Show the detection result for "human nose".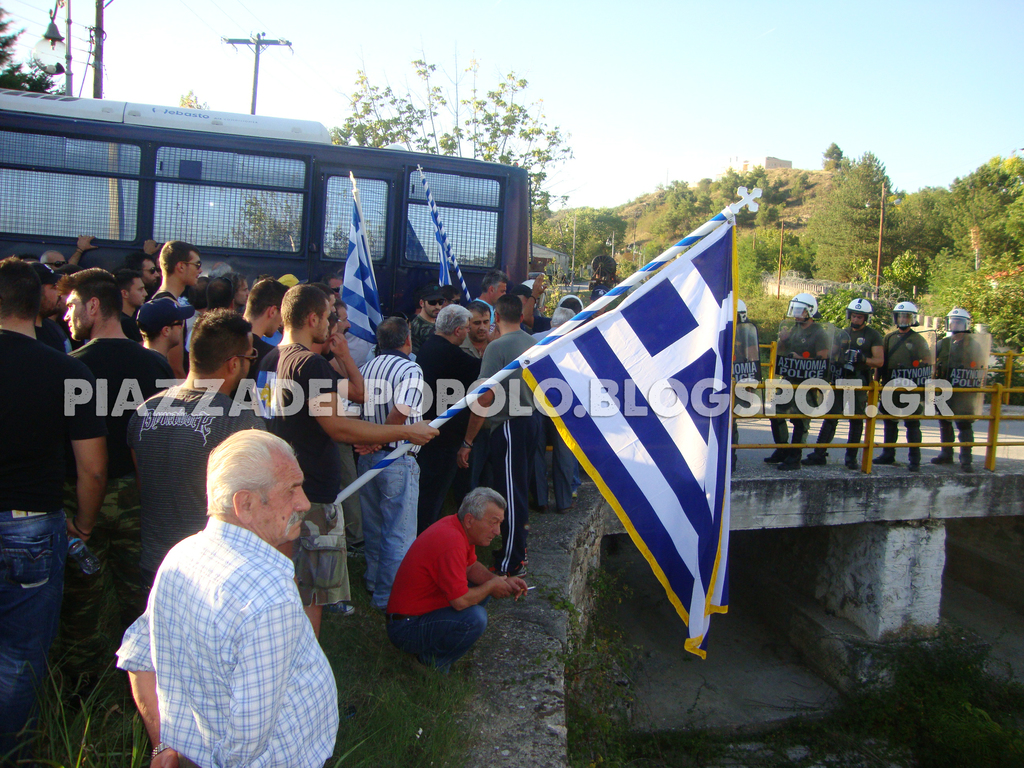
<region>295, 486, 310, 511</region>.
